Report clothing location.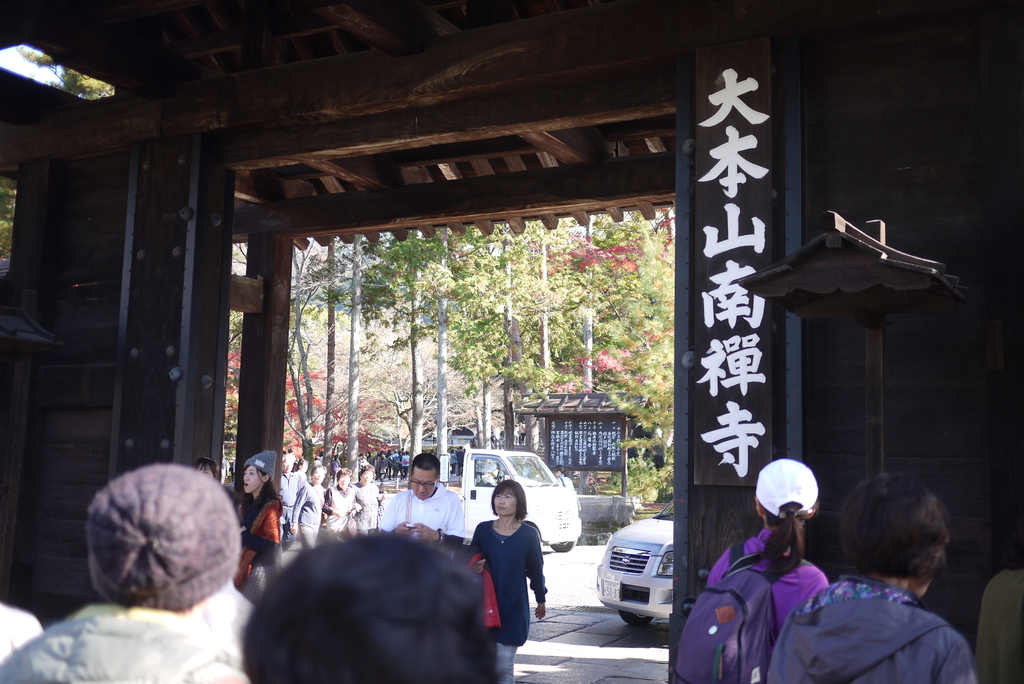
Report: [0, 594, 45, 661].
